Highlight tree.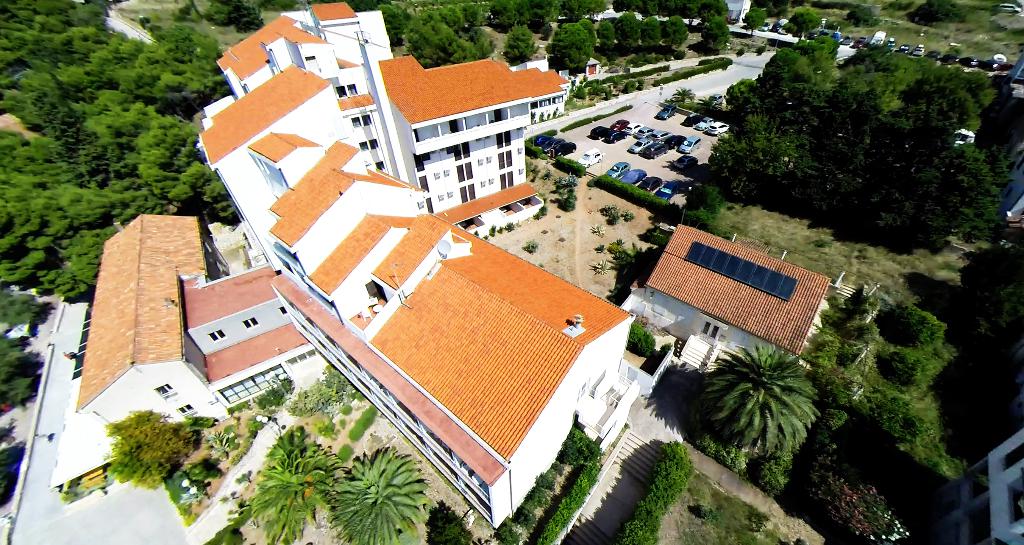
Highlighted region: [left=331, top=448, right=433, bottom=544].
